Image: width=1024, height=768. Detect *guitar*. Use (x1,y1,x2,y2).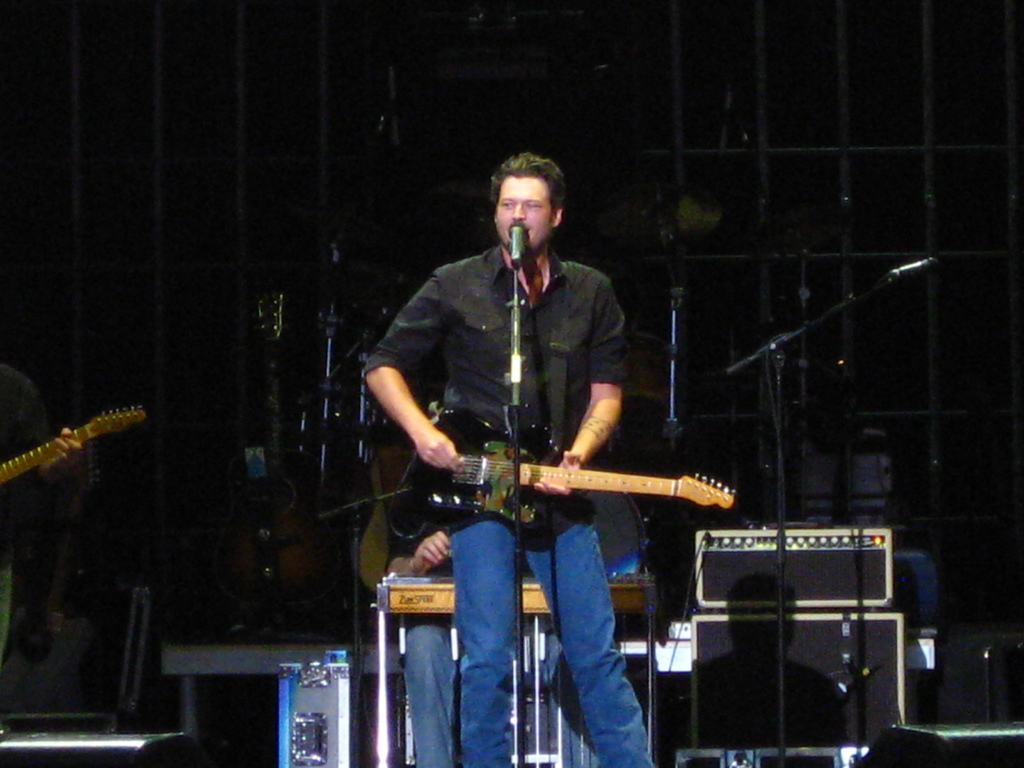
(0,406,170,491).
